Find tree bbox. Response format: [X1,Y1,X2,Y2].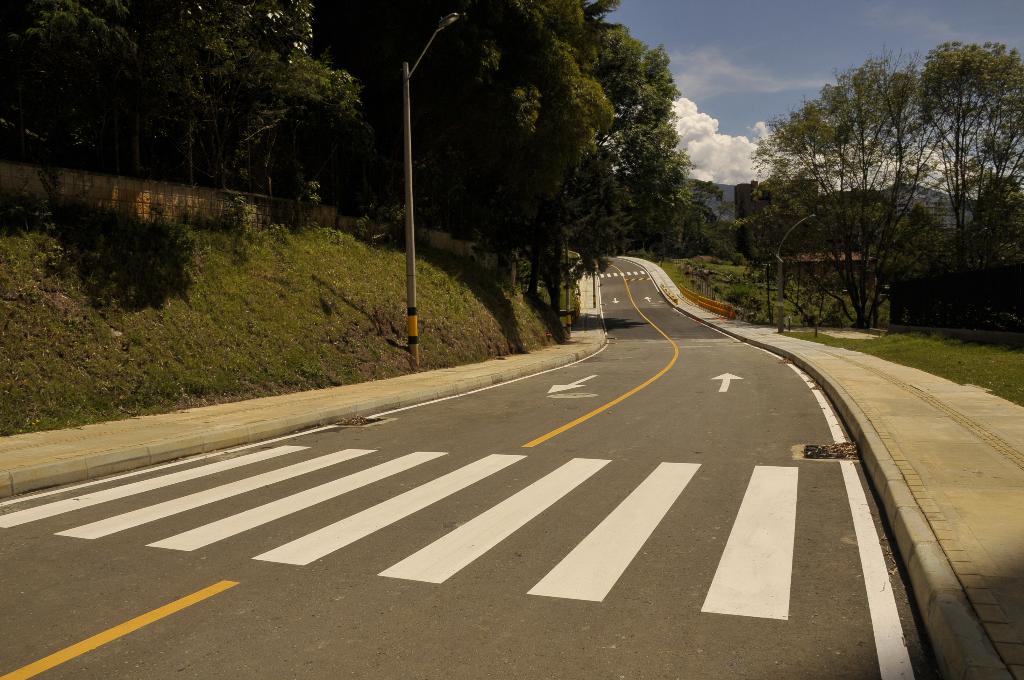
[6,0,190,189].
